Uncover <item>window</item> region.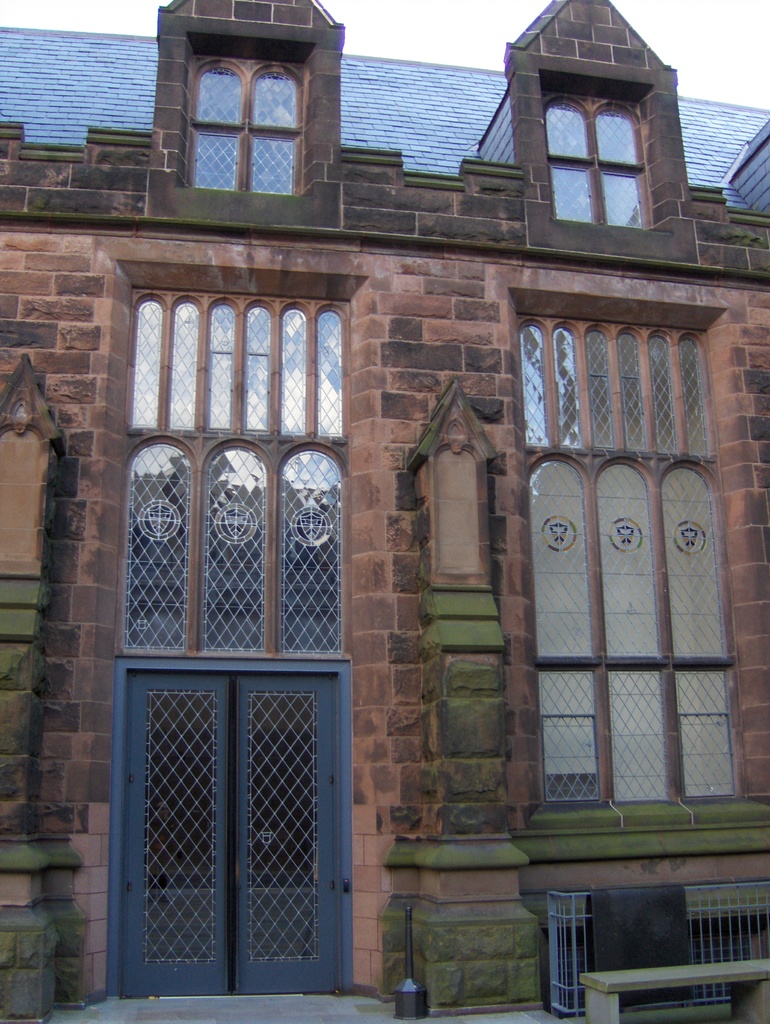
Uncovered: [510, 300, 742, 811].
